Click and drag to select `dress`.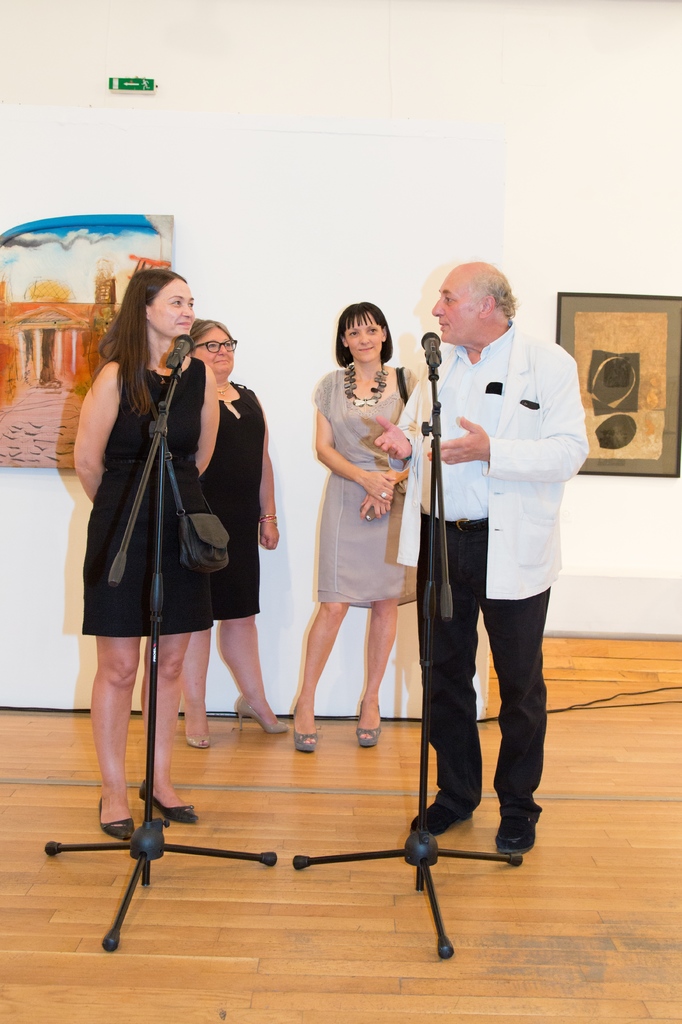
Selection: 197:385:258:616.
